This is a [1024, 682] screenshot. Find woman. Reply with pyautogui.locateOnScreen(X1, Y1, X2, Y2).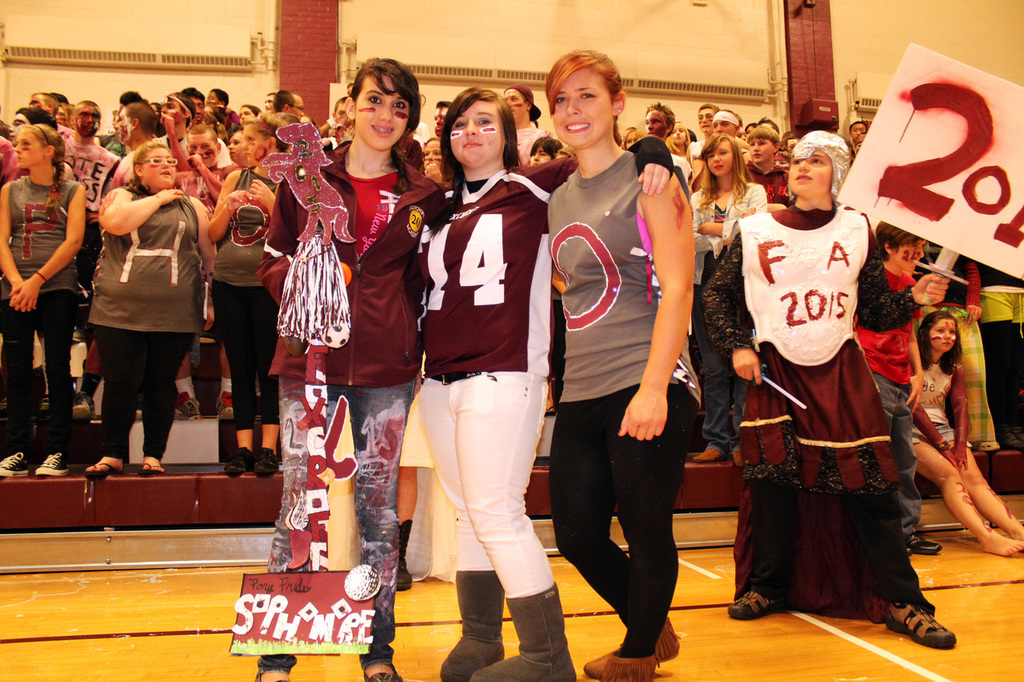
pyautogui.locateOnScreen(0, 115, 88, 474).
